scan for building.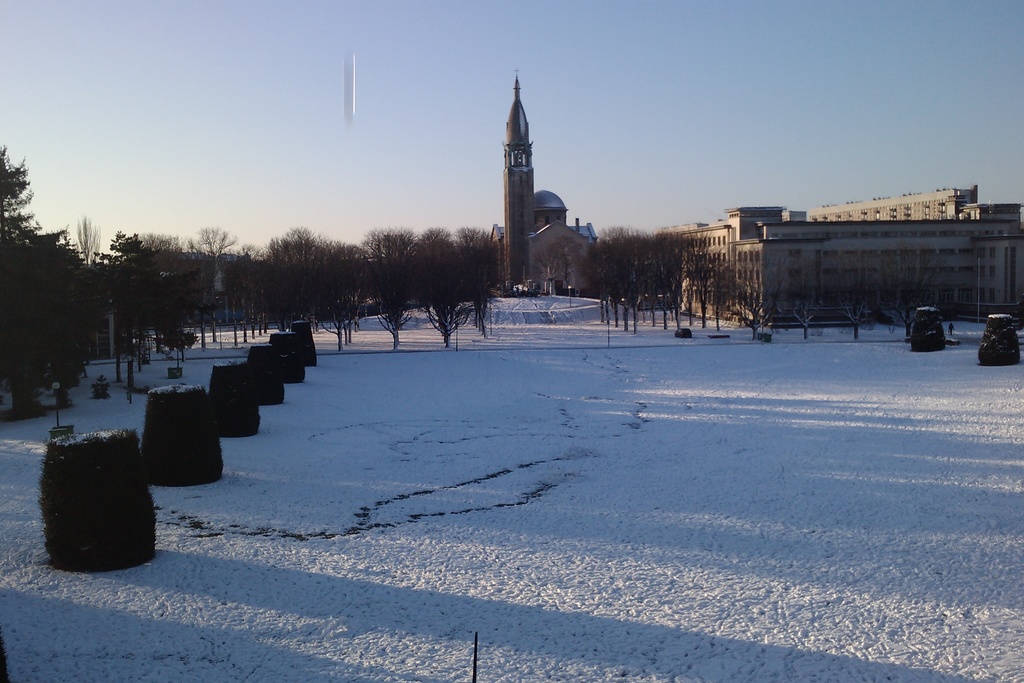
Scan result: select_region(655, 181, 1023, 331).
